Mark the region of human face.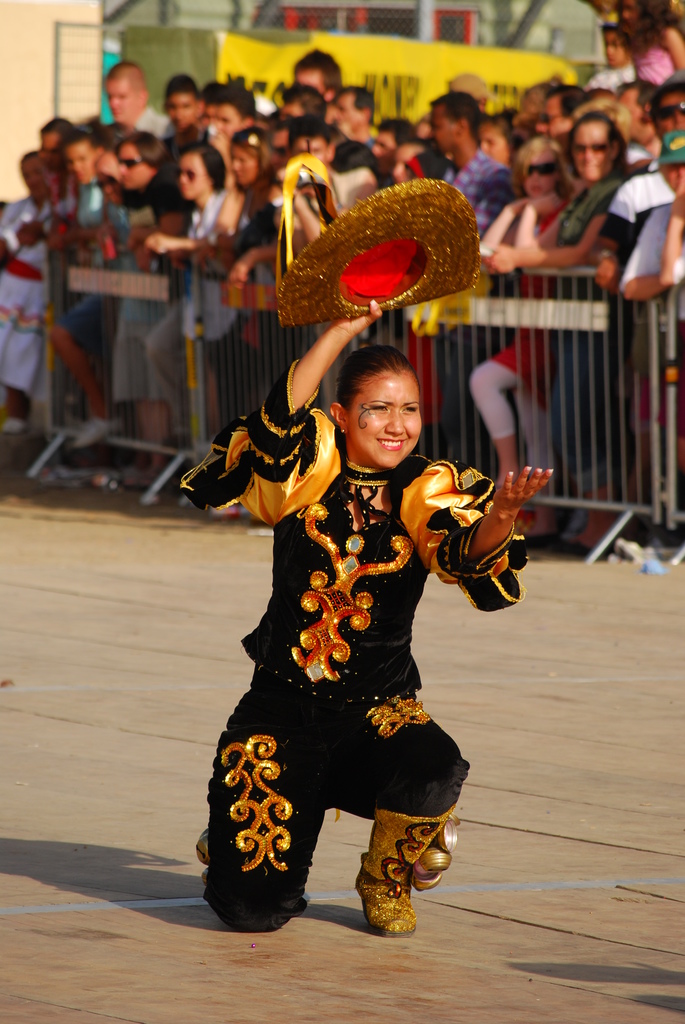
Region: region(105, 83, 143, 119).
